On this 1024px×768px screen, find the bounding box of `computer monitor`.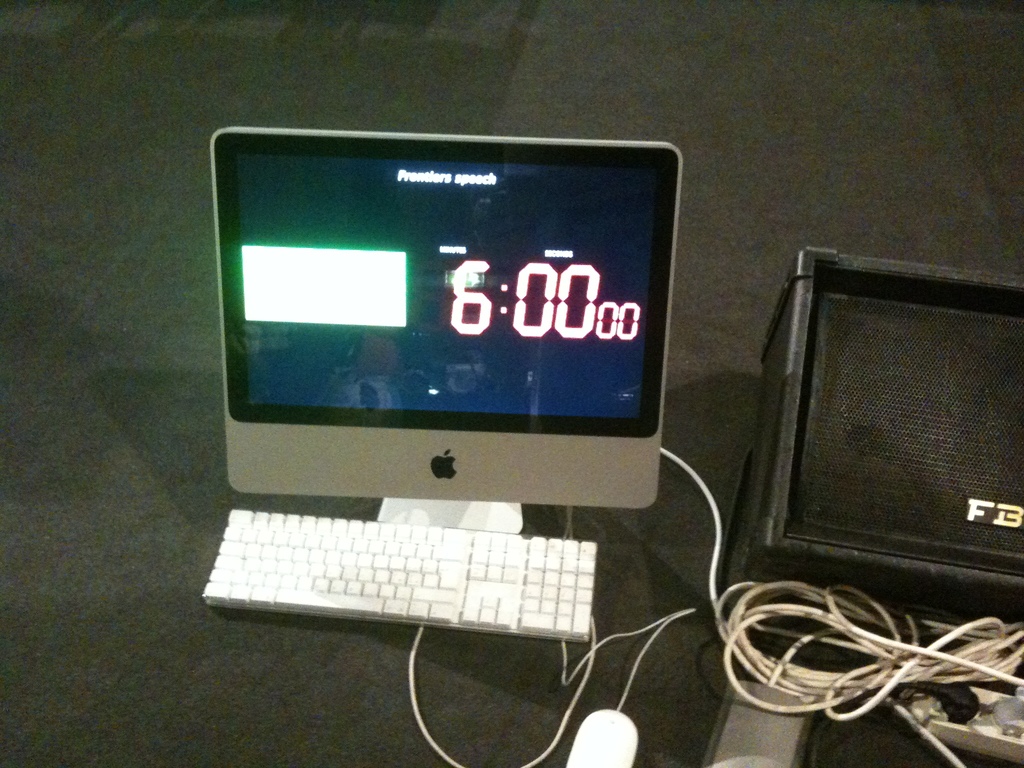
Bounding box: left=213, top=129, right=679, bottom=527.
